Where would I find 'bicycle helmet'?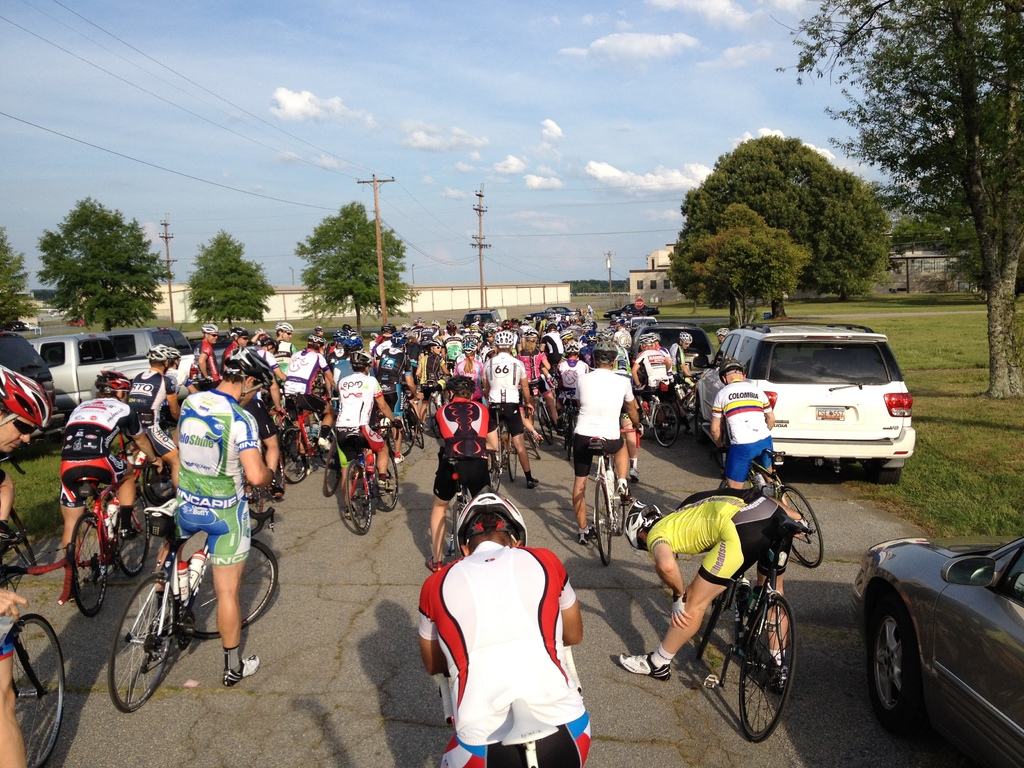
At <region>354, 351, 370, 372</region>.
